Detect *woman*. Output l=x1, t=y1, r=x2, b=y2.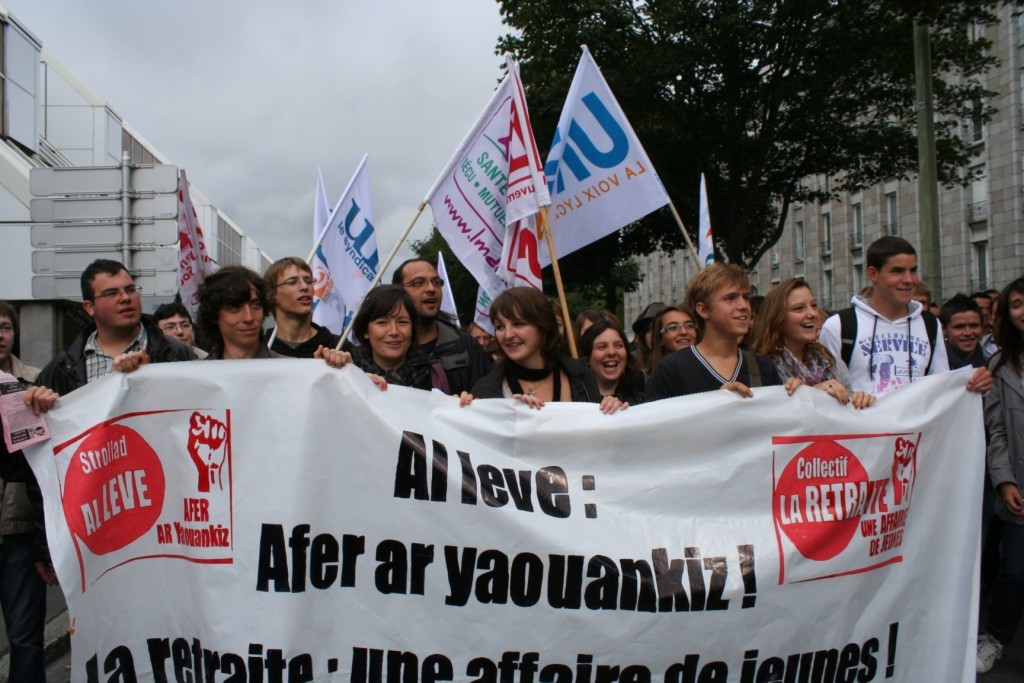
l=977, t=276, r=1023, b=665.
